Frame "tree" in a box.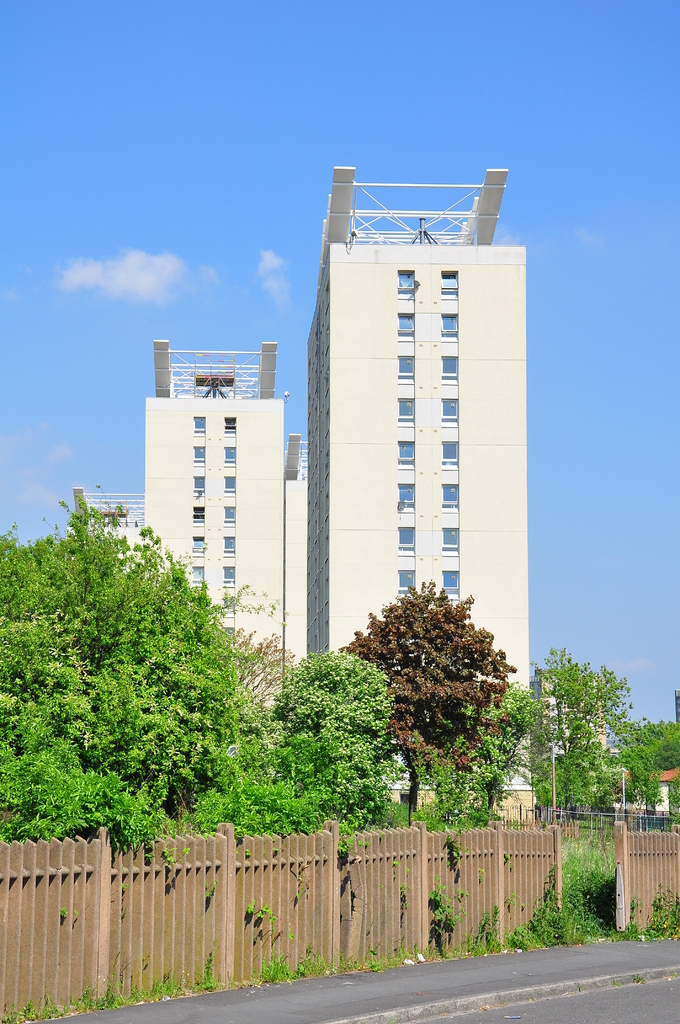
bbox=[350, 582, 505, 830].
